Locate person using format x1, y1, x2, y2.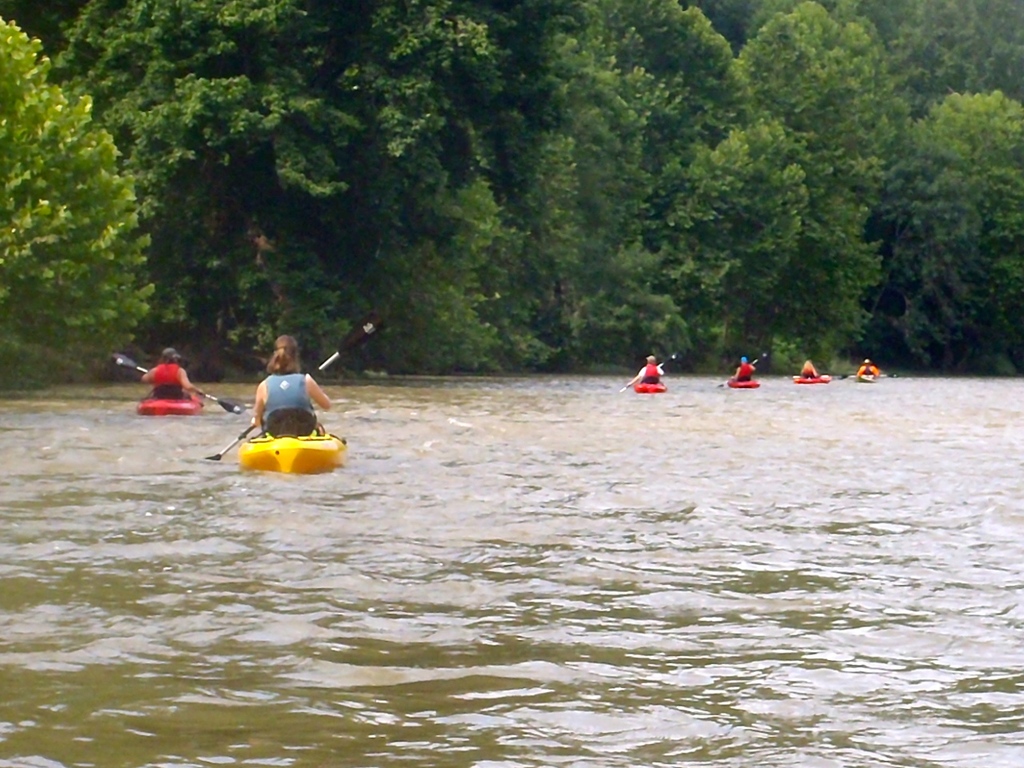
141, 347, 194, 401.
